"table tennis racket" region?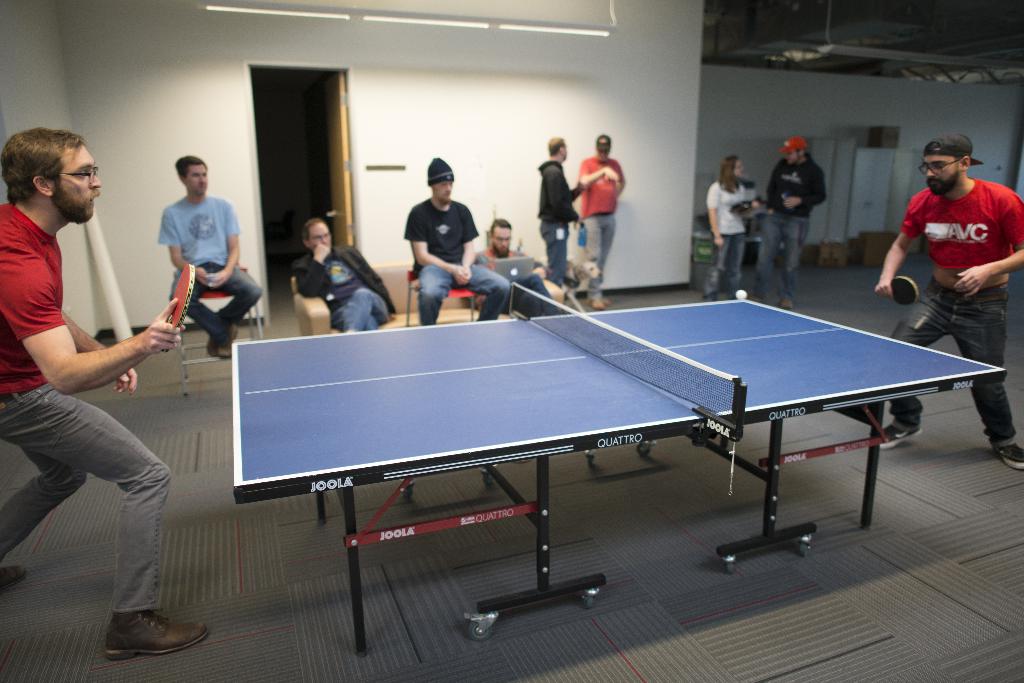
(left=169, top=262, right=194, bottom=329)
